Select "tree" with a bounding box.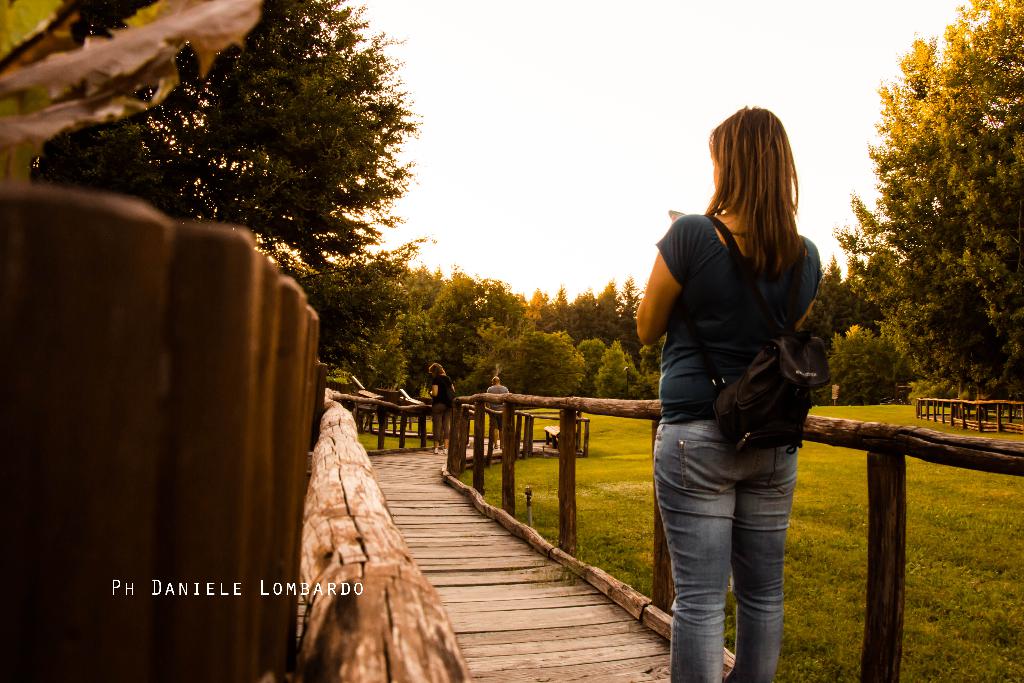
845 6 1007 430.
